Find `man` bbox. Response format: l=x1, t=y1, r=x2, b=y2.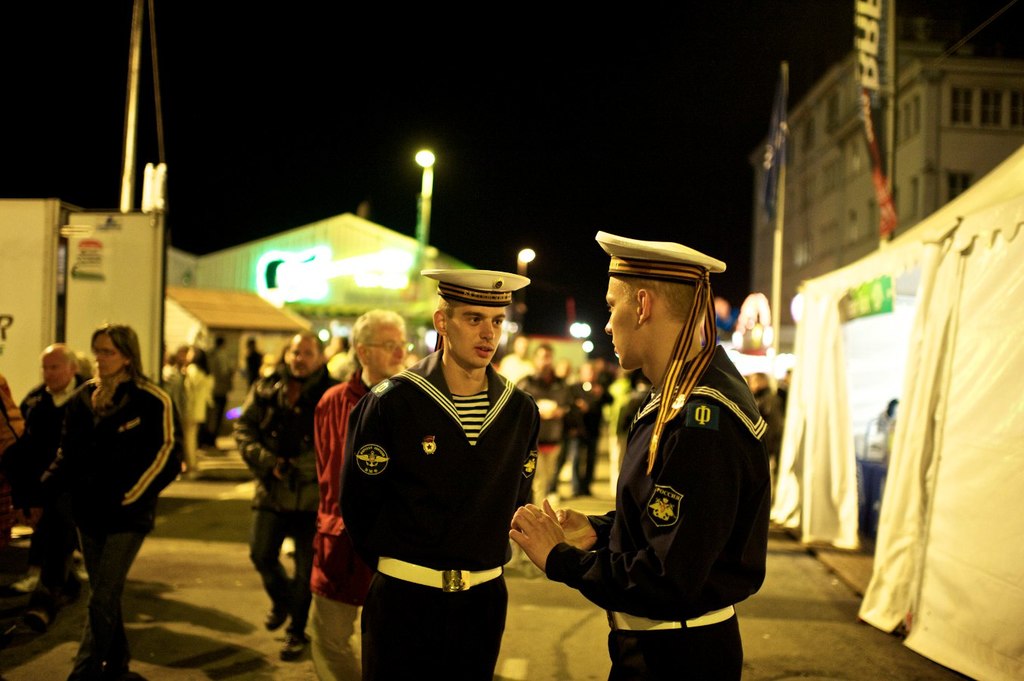
l=509, t=245, r=774, b=680.
